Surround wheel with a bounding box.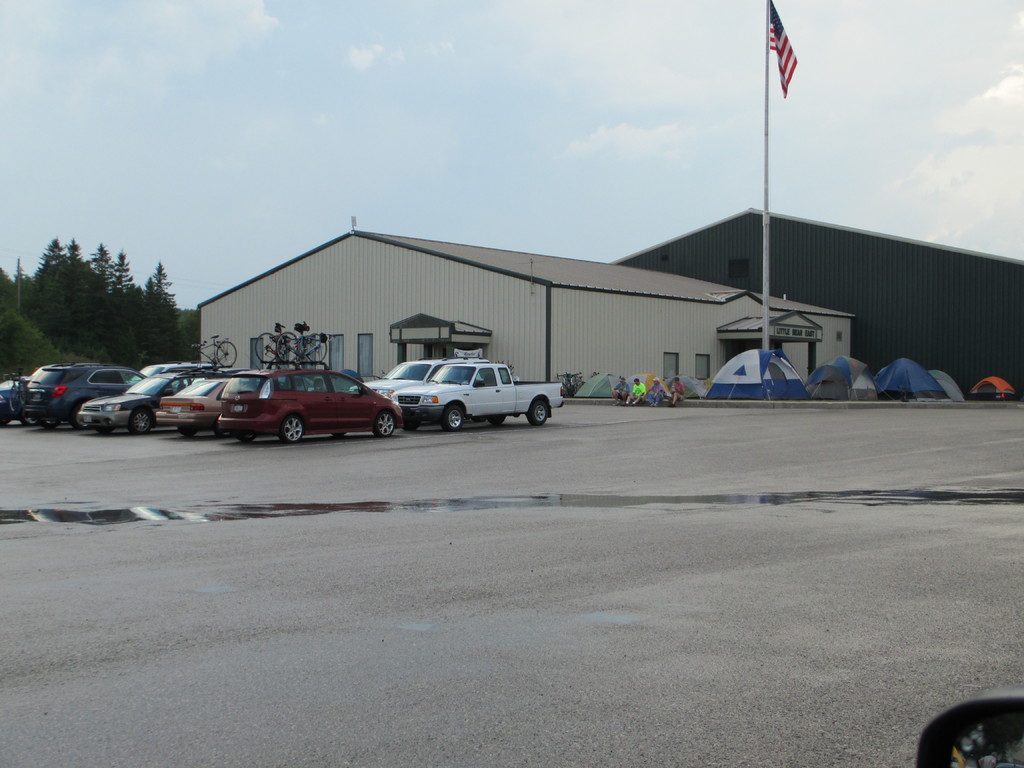
BBox(133, 409, 153, 431).
